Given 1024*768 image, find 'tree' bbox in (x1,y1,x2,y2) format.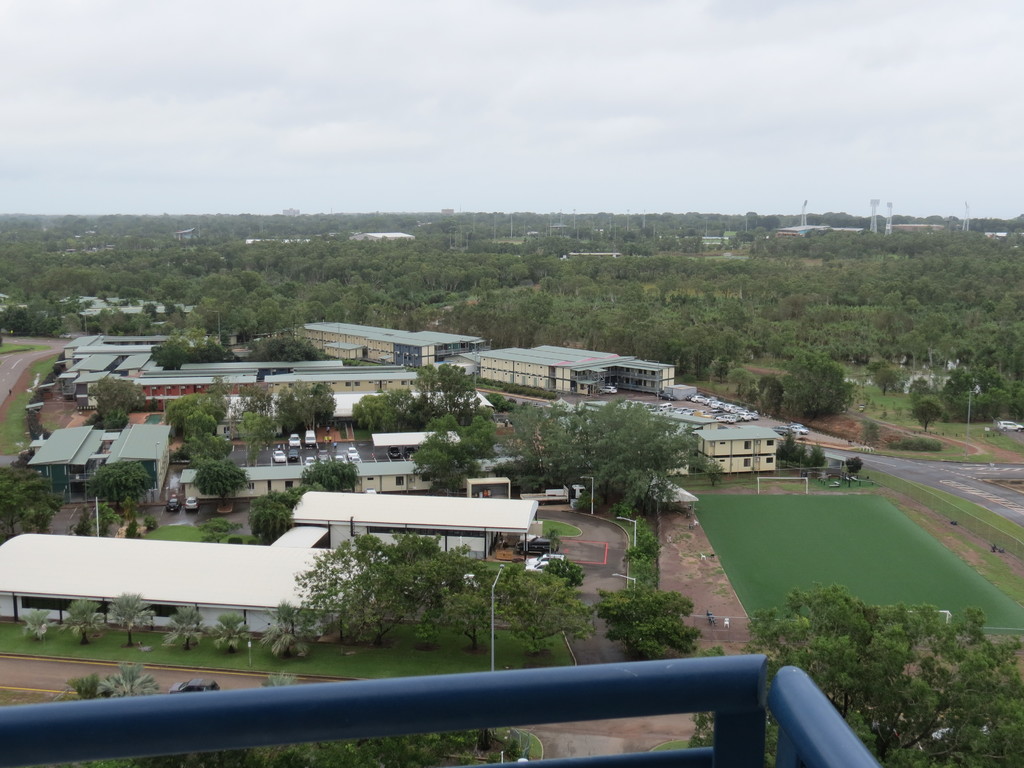
(263,535,511,657).
